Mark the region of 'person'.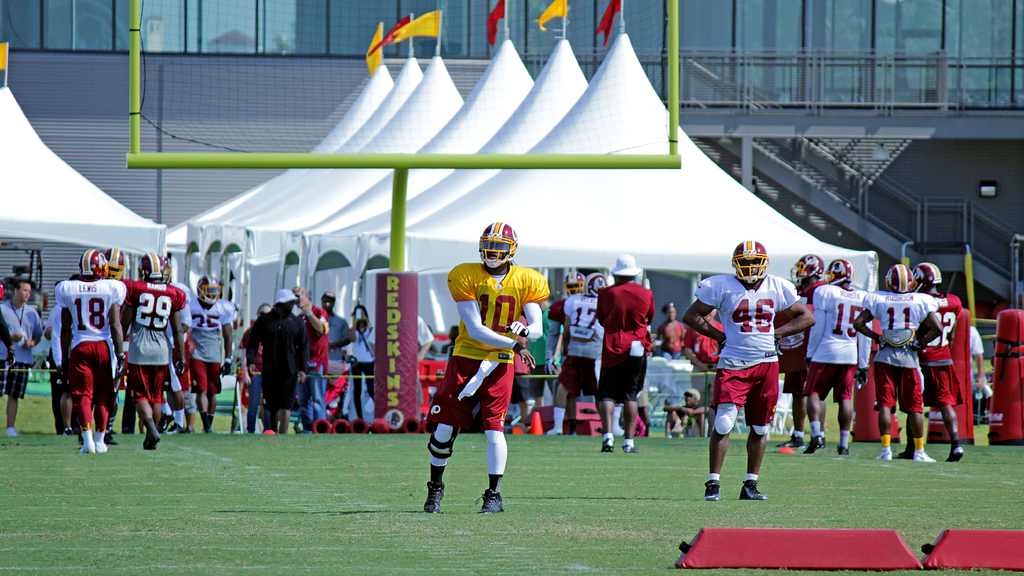
Region: left=852, top=259, right=943, bottom=456.
